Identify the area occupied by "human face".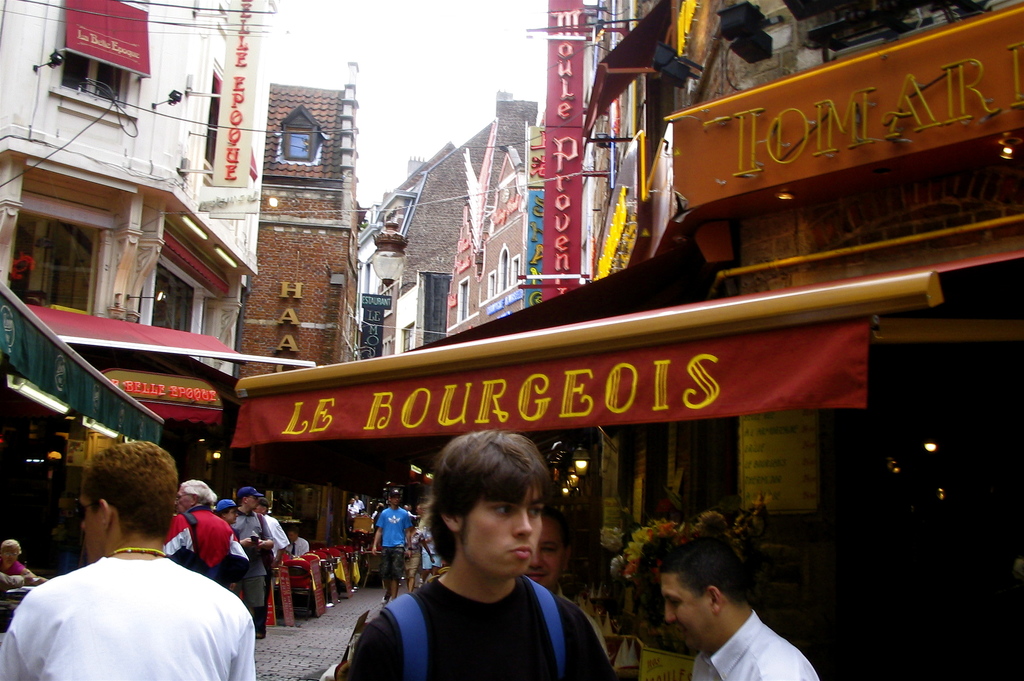
Area: x1=83 y1=489 x2=112 y2=552.
